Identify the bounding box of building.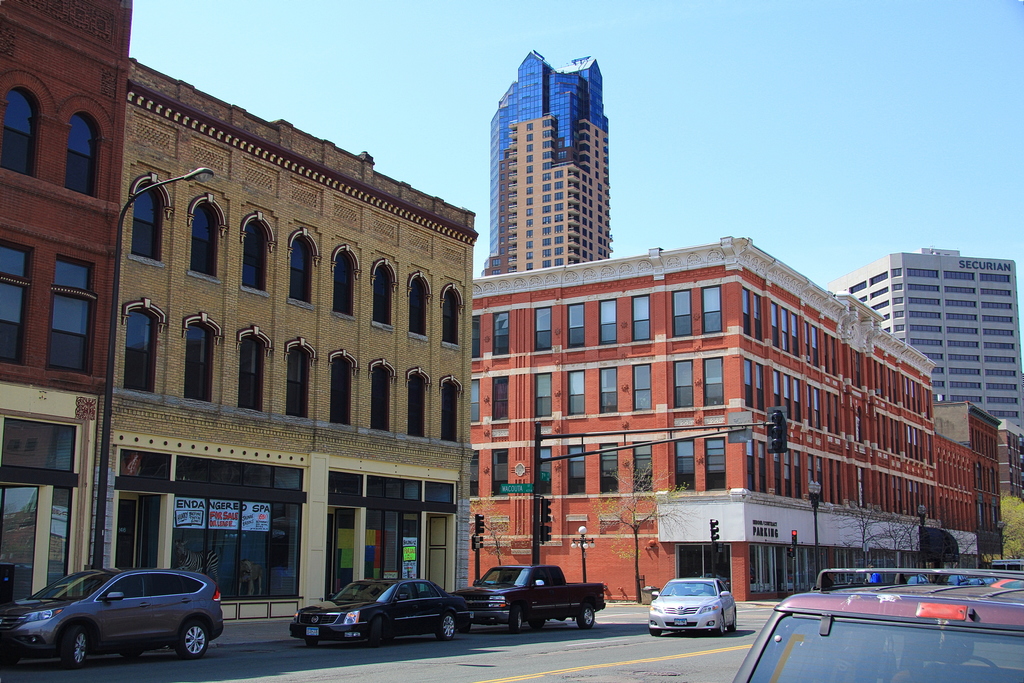
(0, 0, 479, 628).
